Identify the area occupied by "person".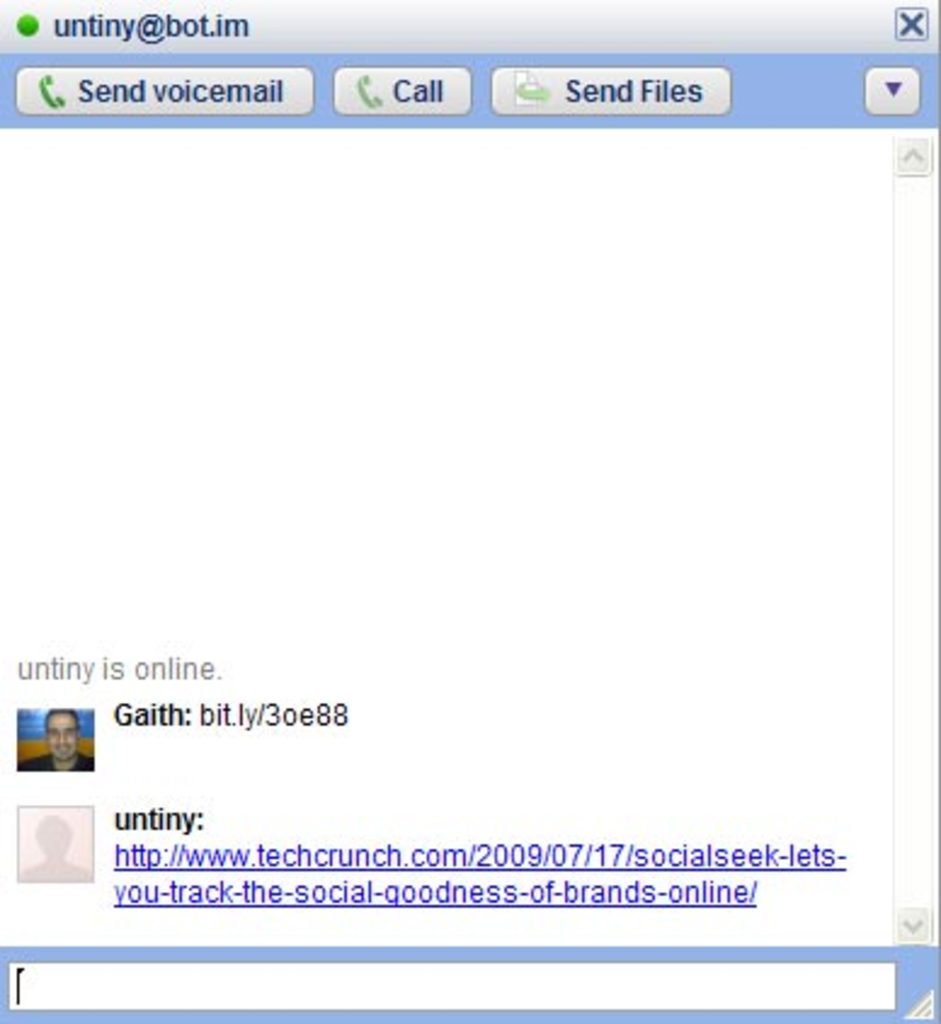
Area: select_region(22, 813, 90, 886).
